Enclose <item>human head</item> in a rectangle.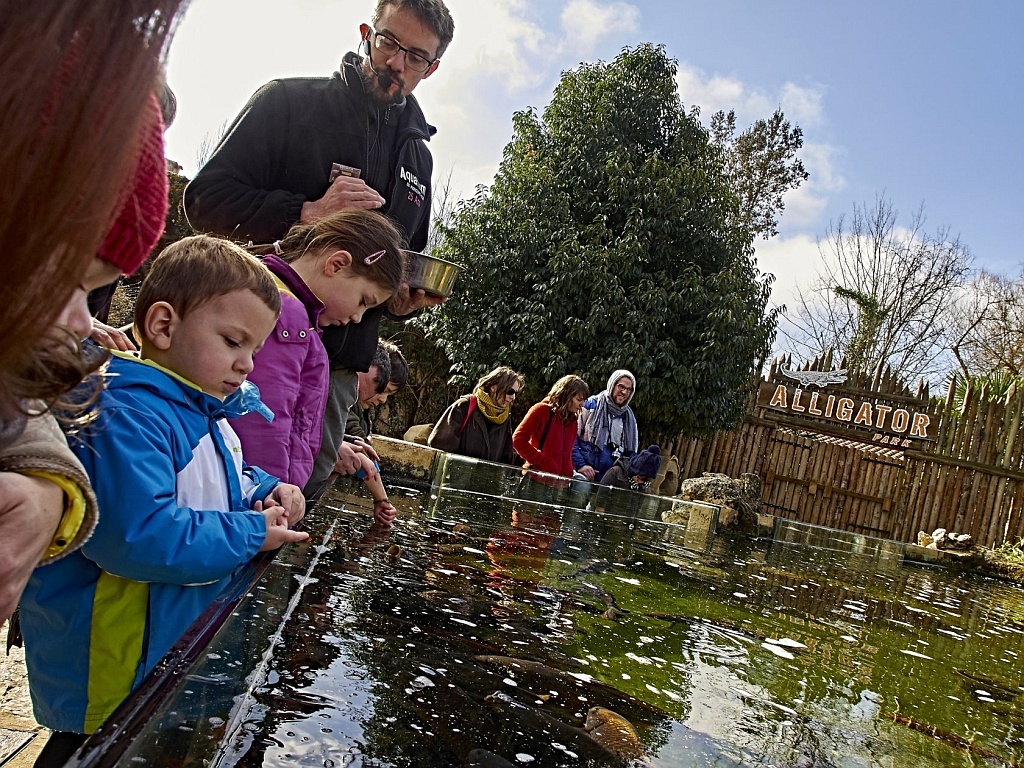
330,2,442,93.
